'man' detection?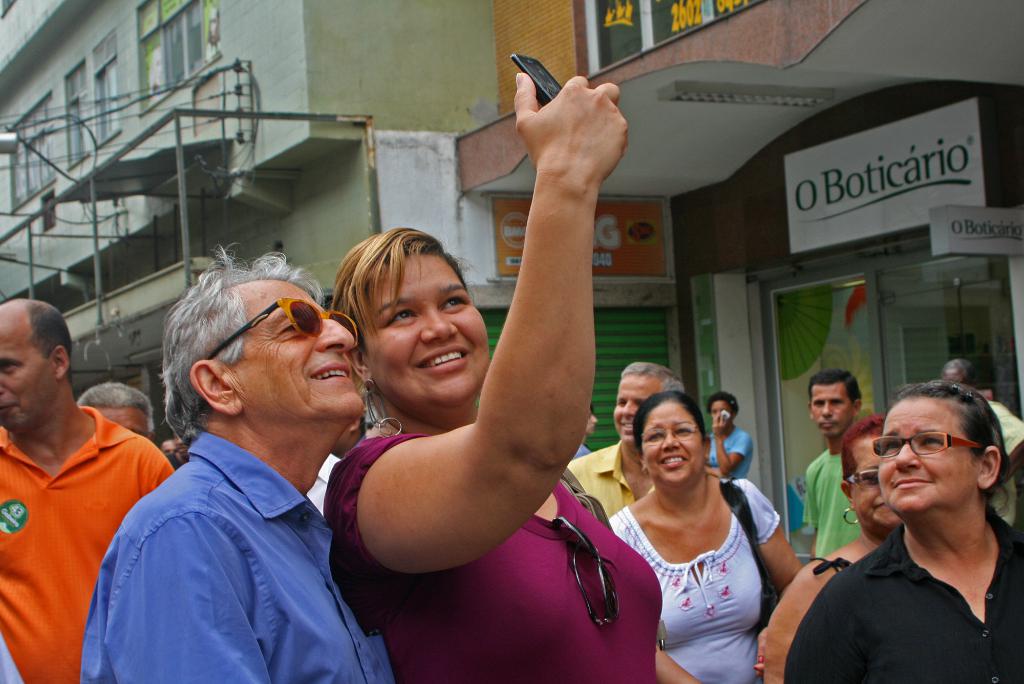
566 362 707 527
